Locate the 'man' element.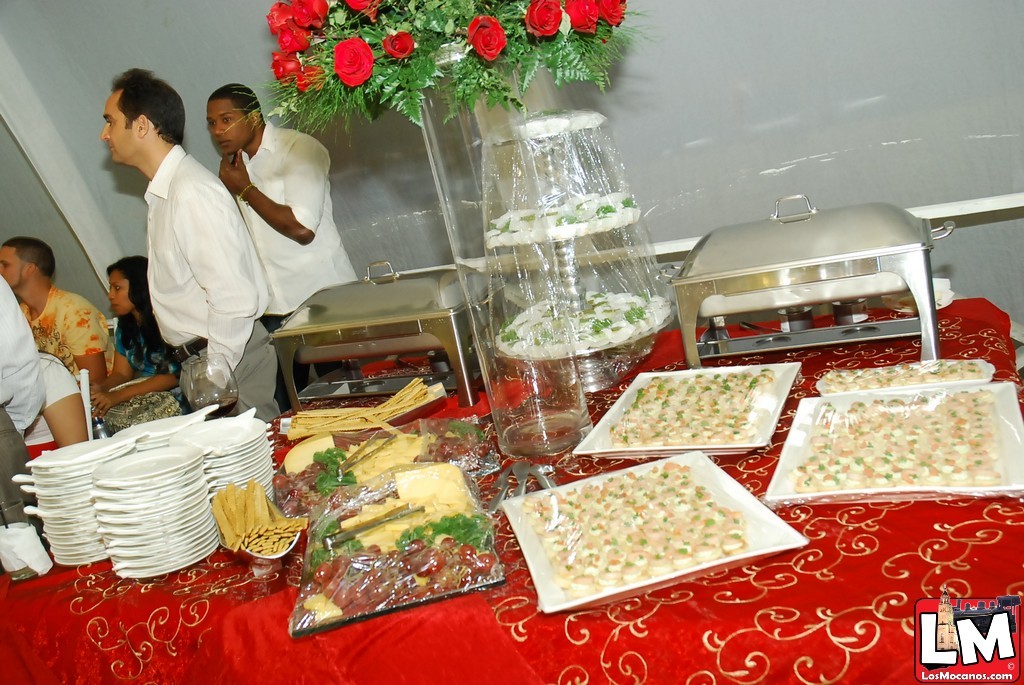
Element bbox: 210:82:354:403.
